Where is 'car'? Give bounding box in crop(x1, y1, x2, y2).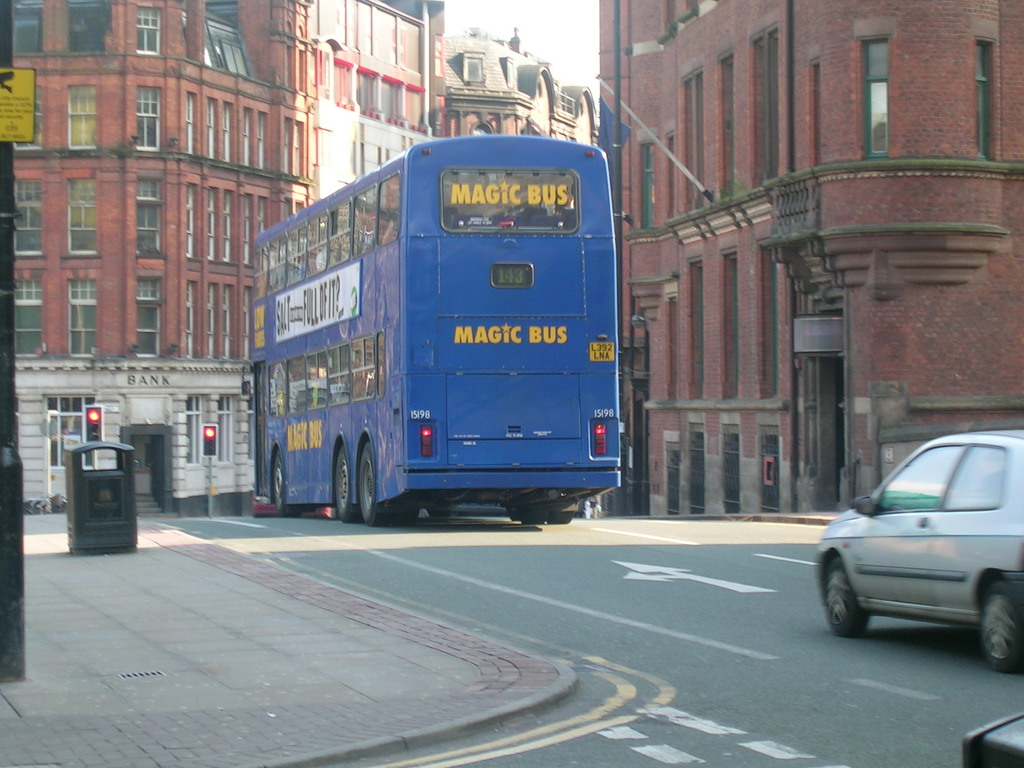
crop(814, 430, 1023, 678).
